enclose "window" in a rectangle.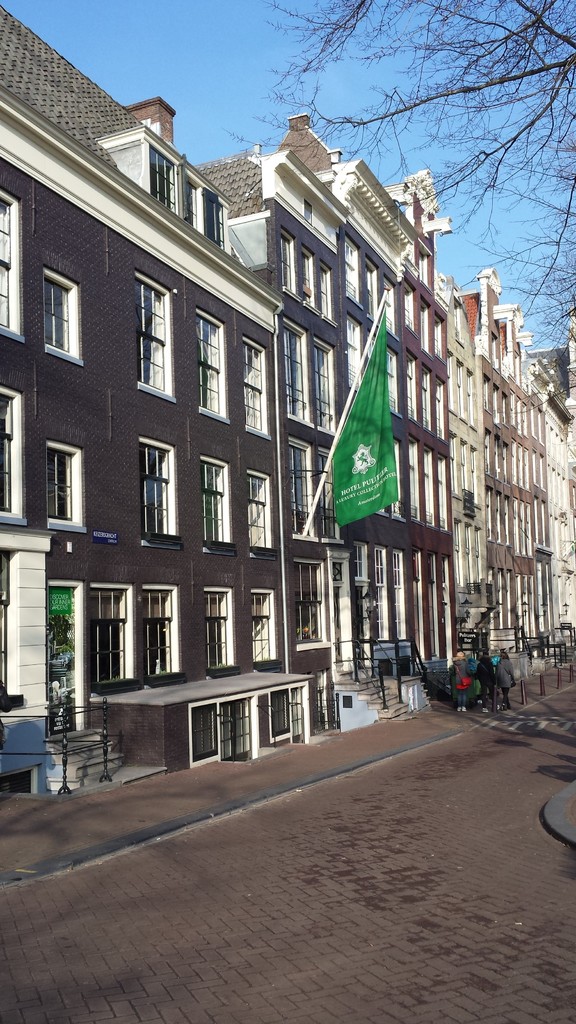
crop(200, 452, 238, 551).
